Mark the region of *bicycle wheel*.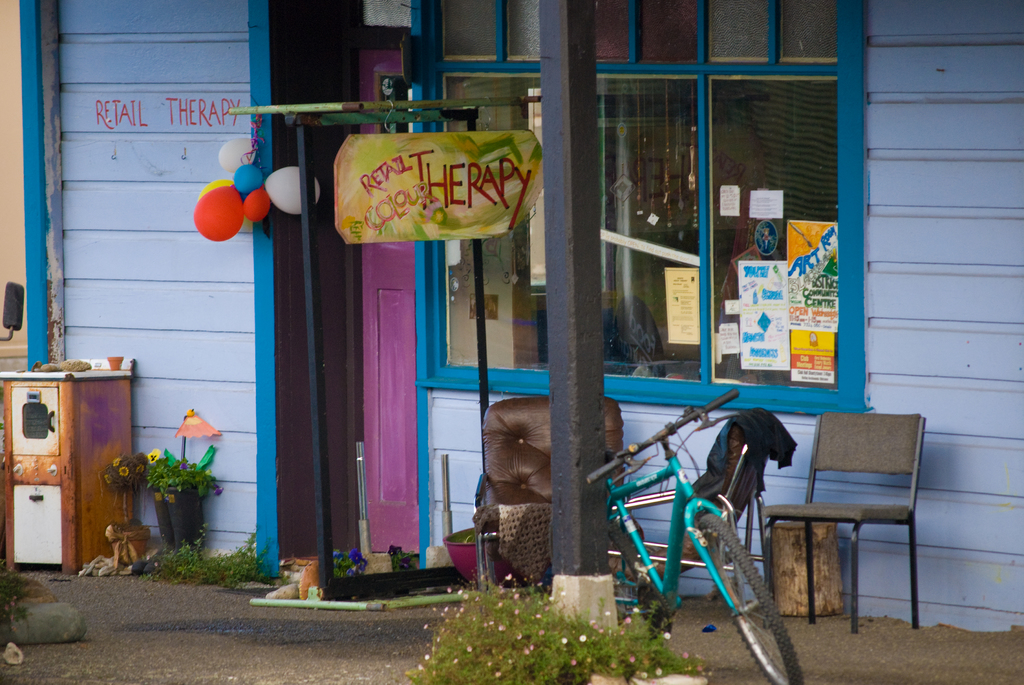
Region: (604,515,661,637).
